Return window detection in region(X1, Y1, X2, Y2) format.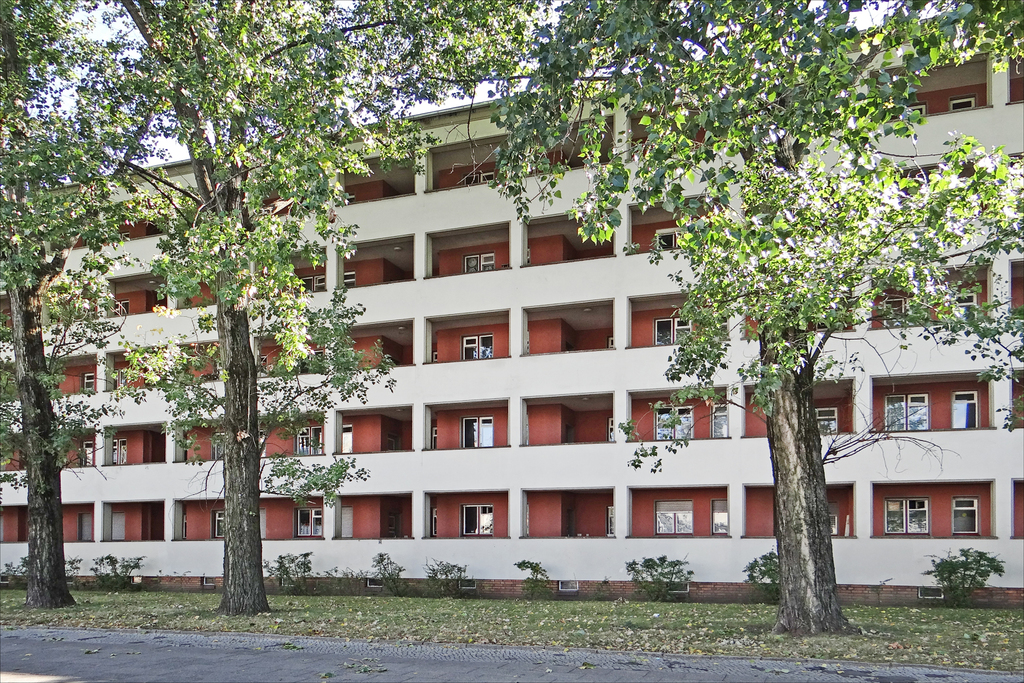
region(611, 420, 612, 436).
